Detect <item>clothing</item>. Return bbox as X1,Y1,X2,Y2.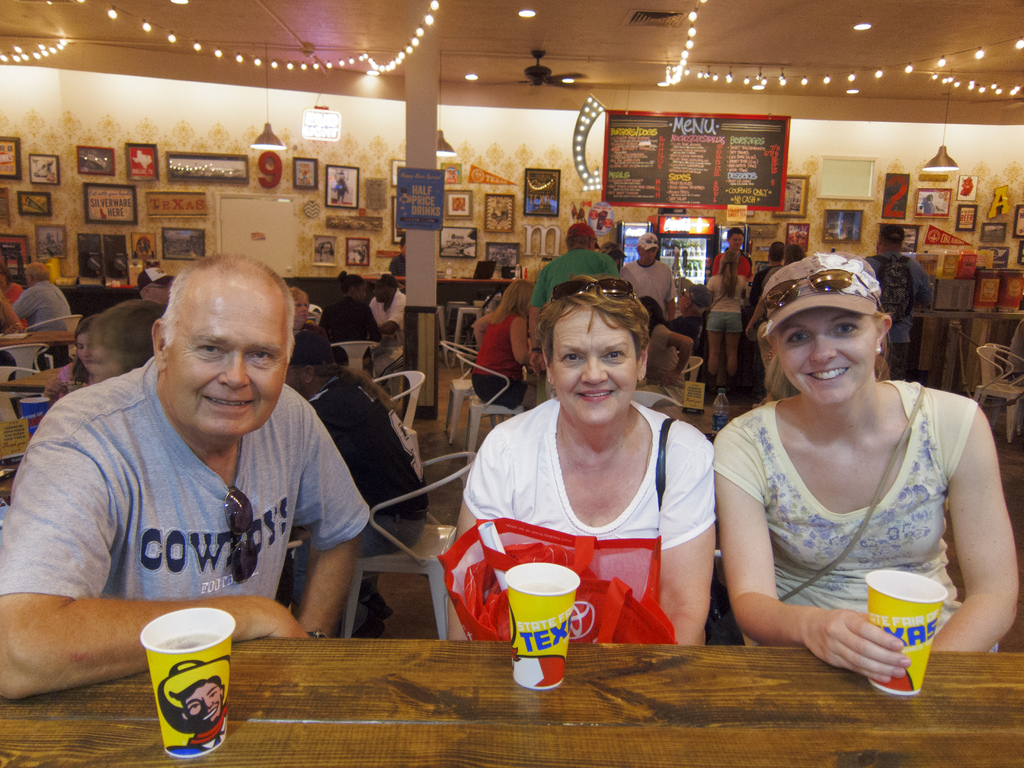
321,282,380,335.
